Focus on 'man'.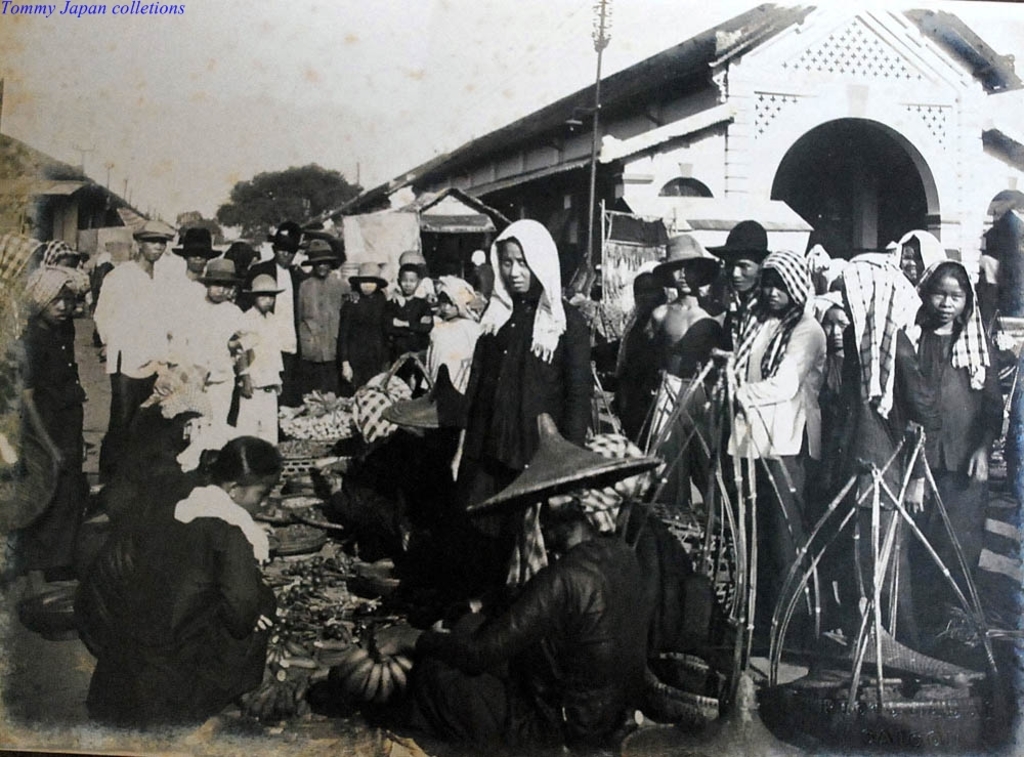
Focused at [238, 219, 319, 403].
